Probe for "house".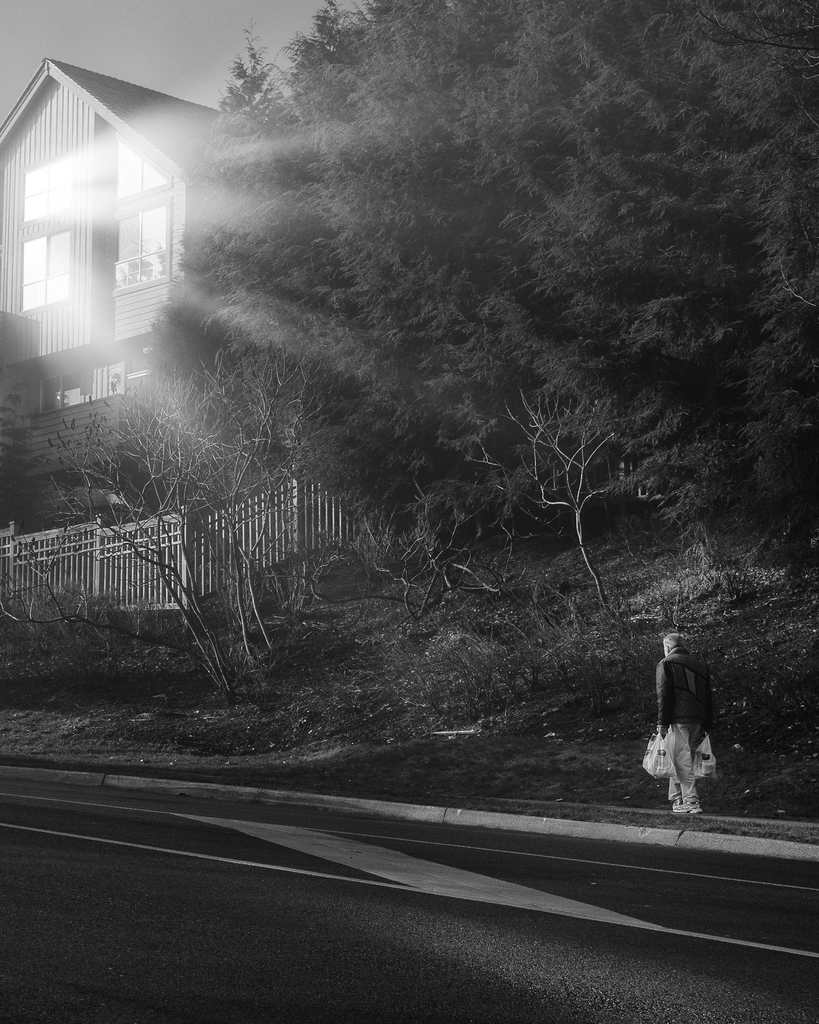
Probe result: x1=0 y1=56 x2=261 y2=528.
